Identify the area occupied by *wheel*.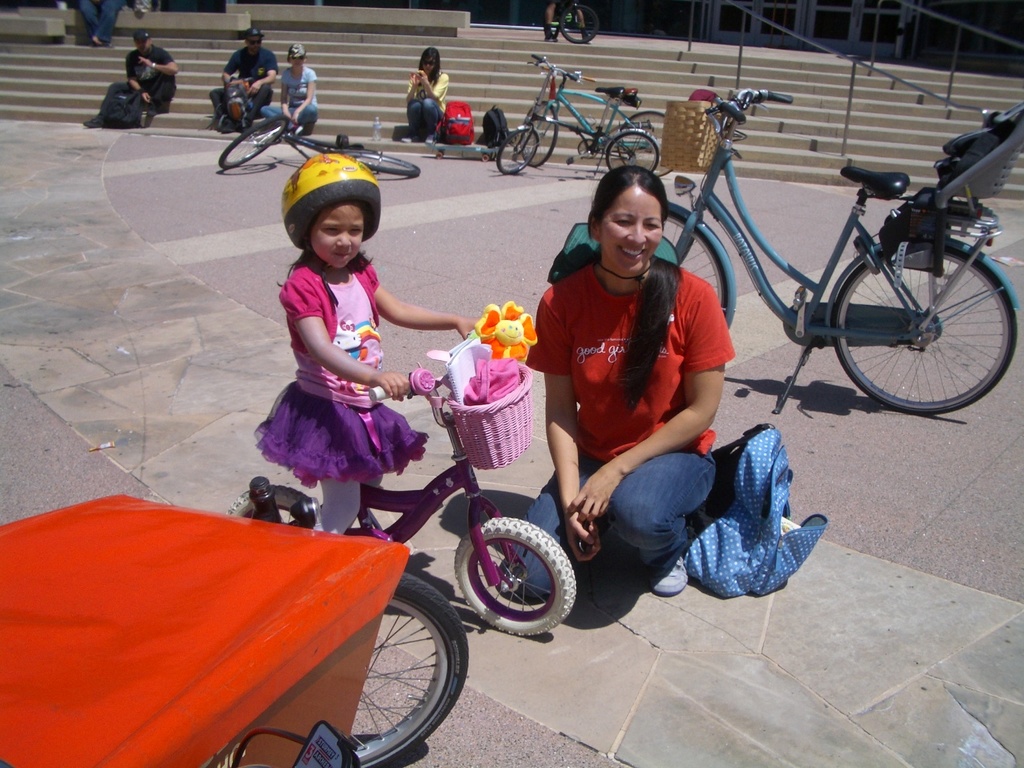
Area: (503, 132, 534, 174).
